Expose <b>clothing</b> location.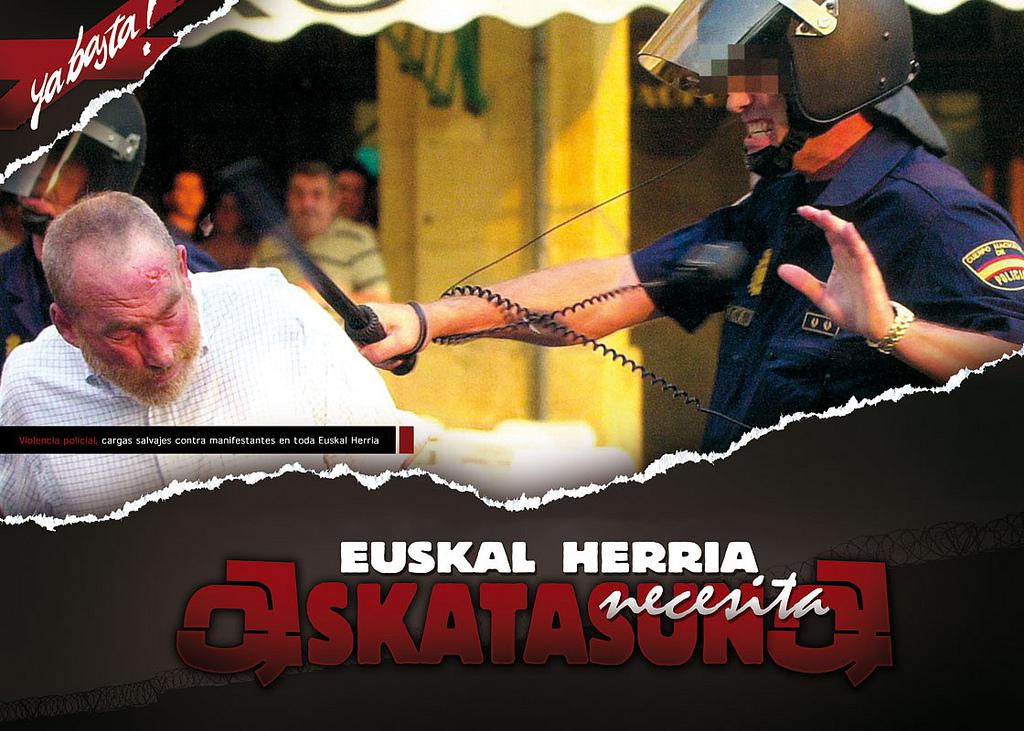
Exposed at box(538, 72, 981, 470).
